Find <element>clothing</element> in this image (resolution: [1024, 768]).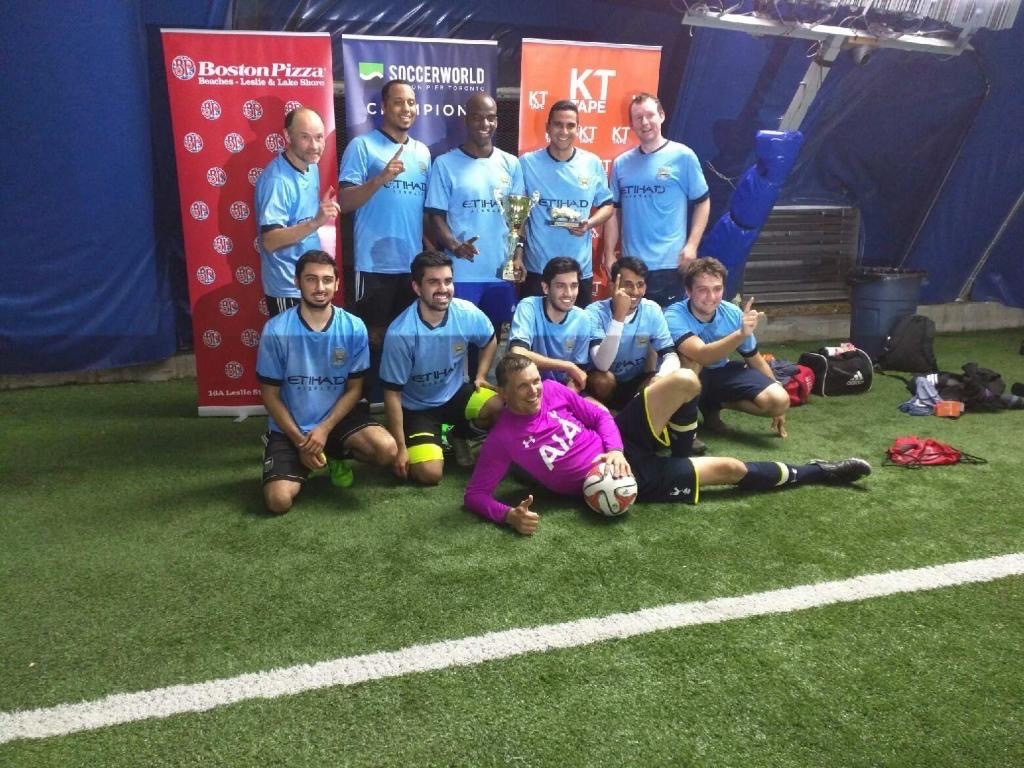
[424,148,533,323].
